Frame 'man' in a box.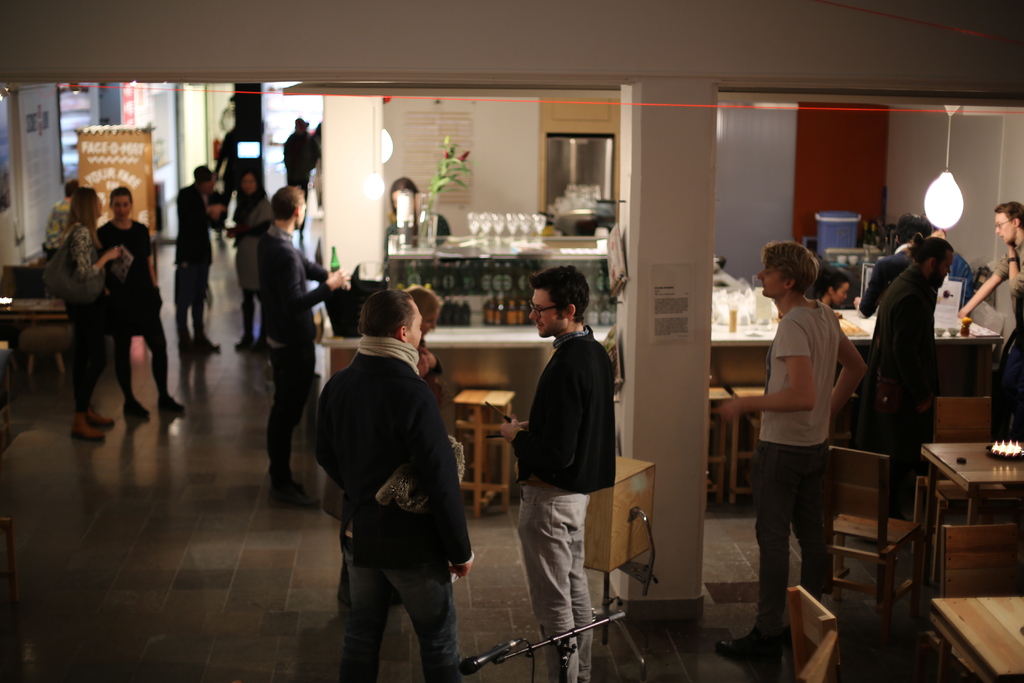
region(871, 240, 955, 512).
